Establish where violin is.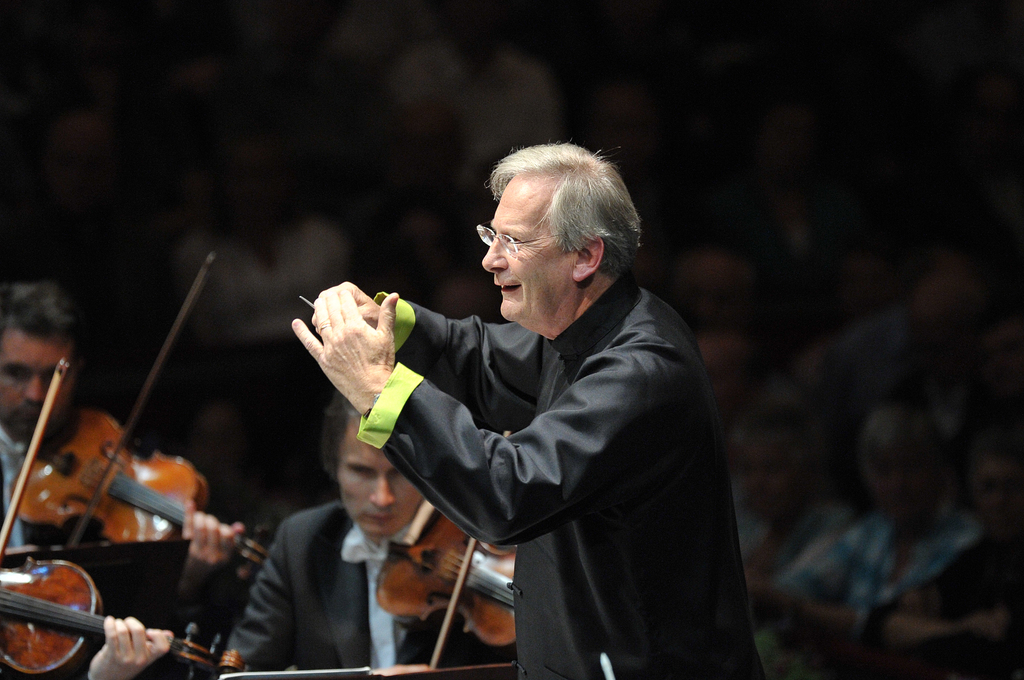
Established at 374 500 515 670.
